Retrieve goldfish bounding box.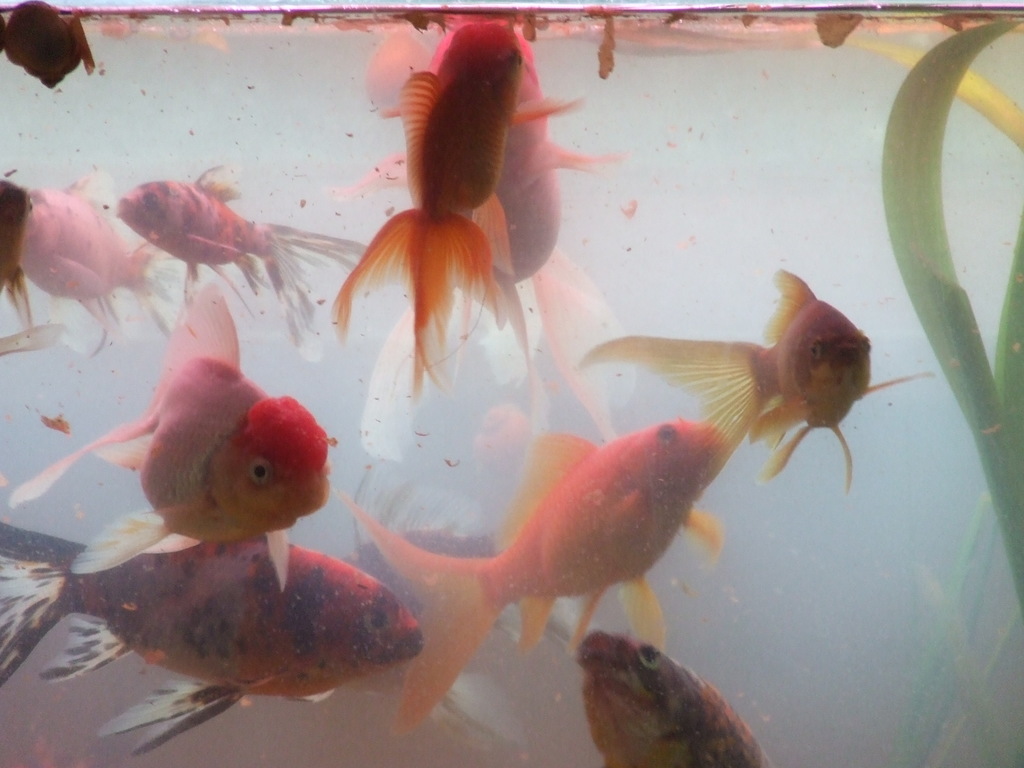
Bounding box: {"x1": 325, "y1": 15, "x2": 510, "y2": 385}.
